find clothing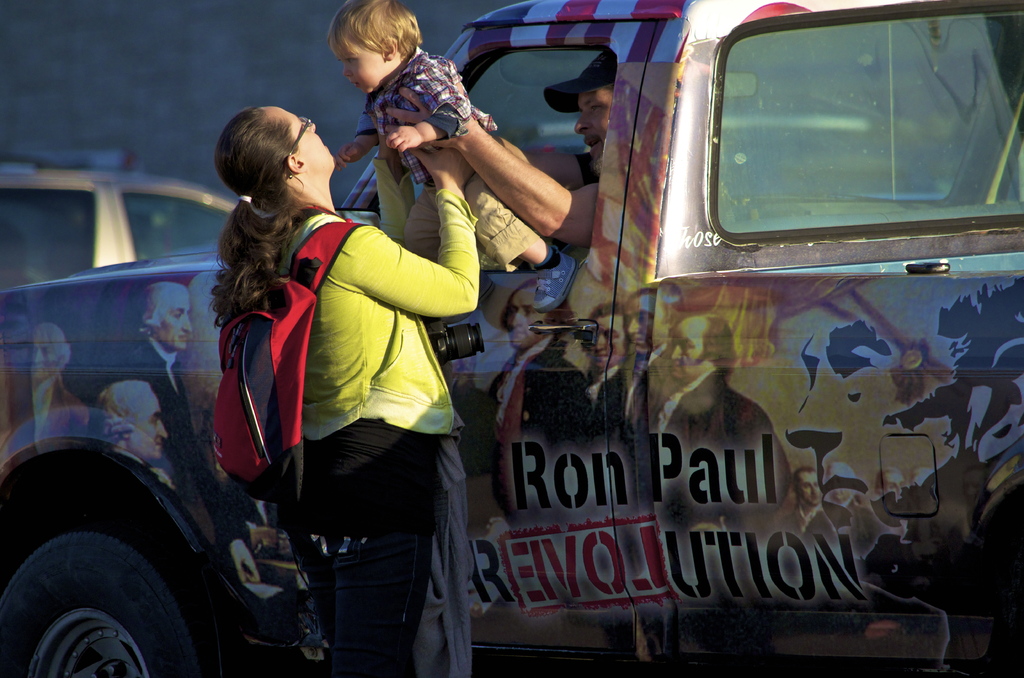
470:339:587:524
